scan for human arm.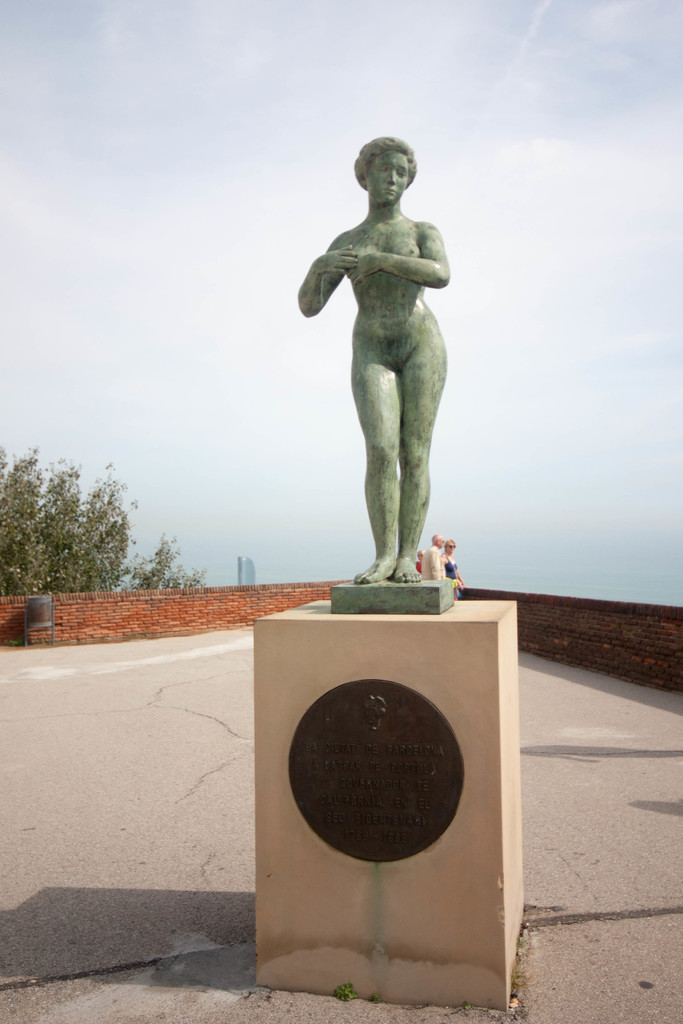
Scan result: [306, 223, 374, 316].
